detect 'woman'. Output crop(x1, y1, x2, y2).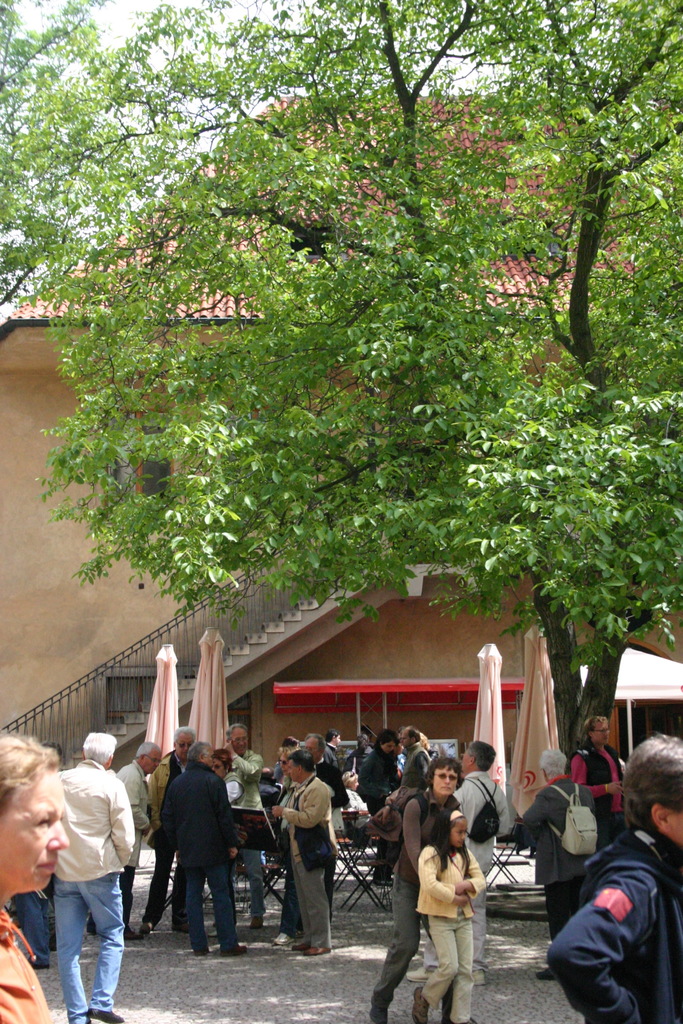
crop(358, 723, 402, 807).
